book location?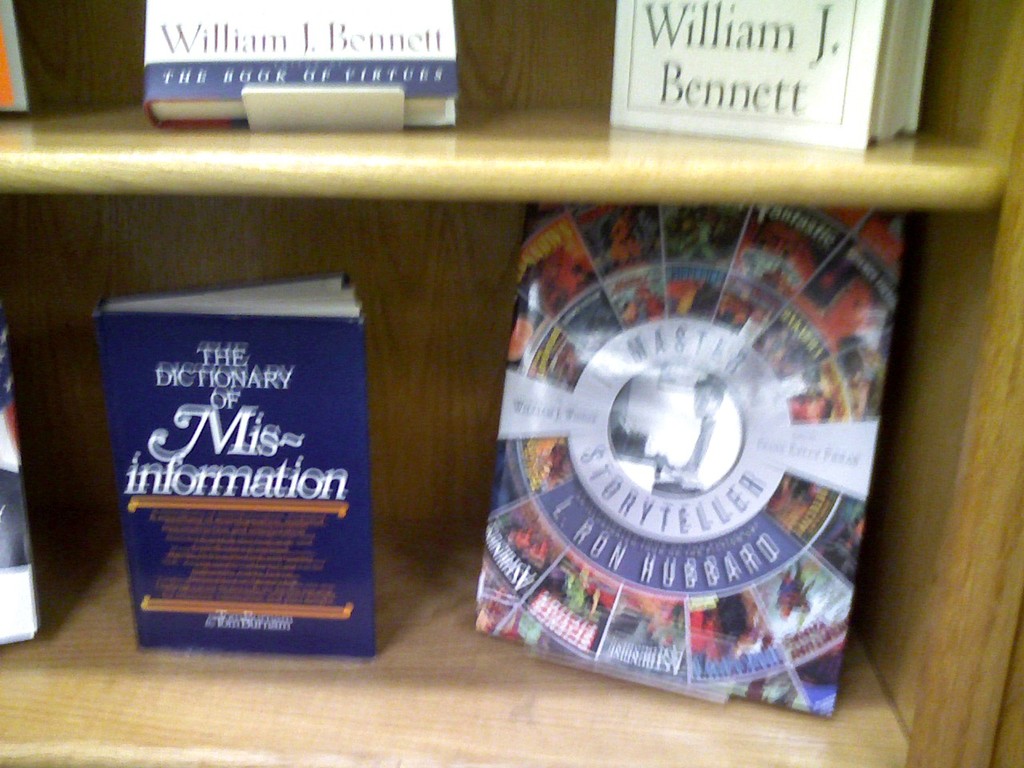
[0, 0, 31, 117]
